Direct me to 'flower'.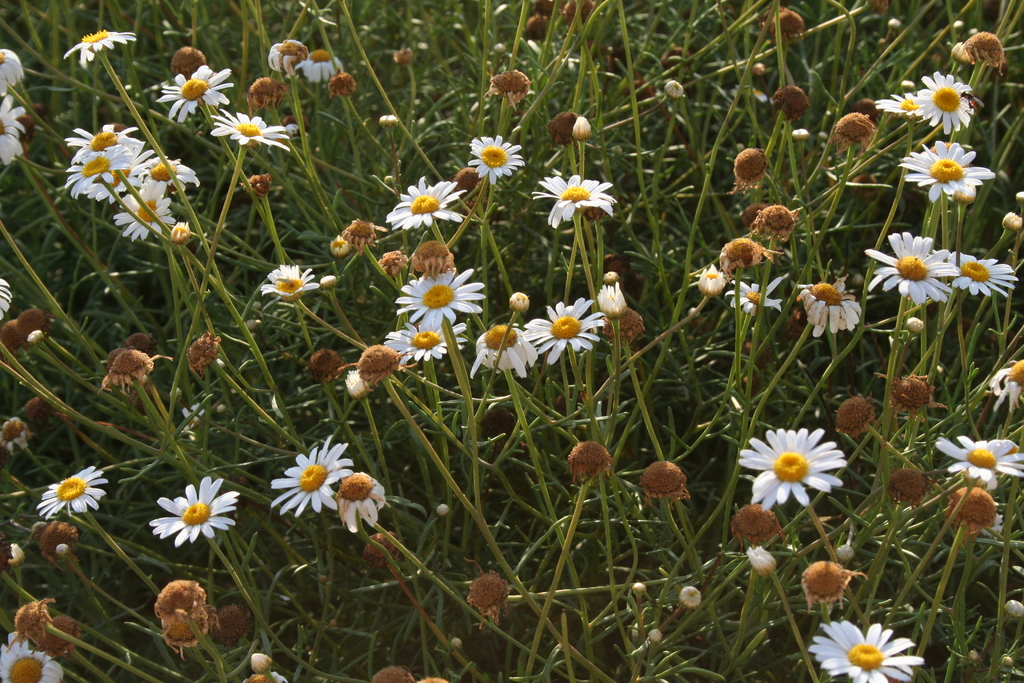
Direction: detection(623, 71, 652, 110).
